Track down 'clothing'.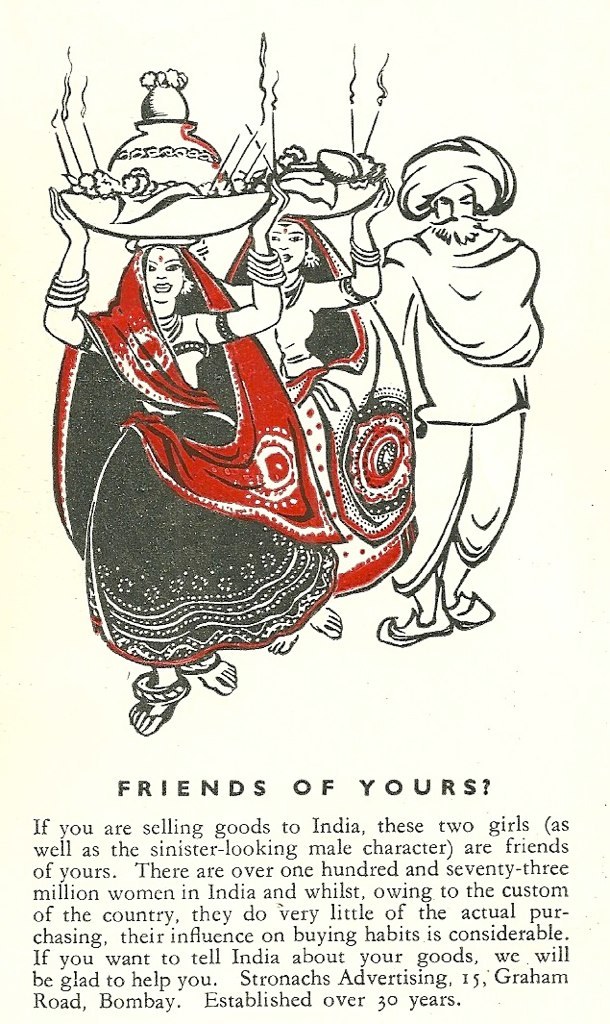
Tracked to <region>217, 216, 416, 596</region>.
